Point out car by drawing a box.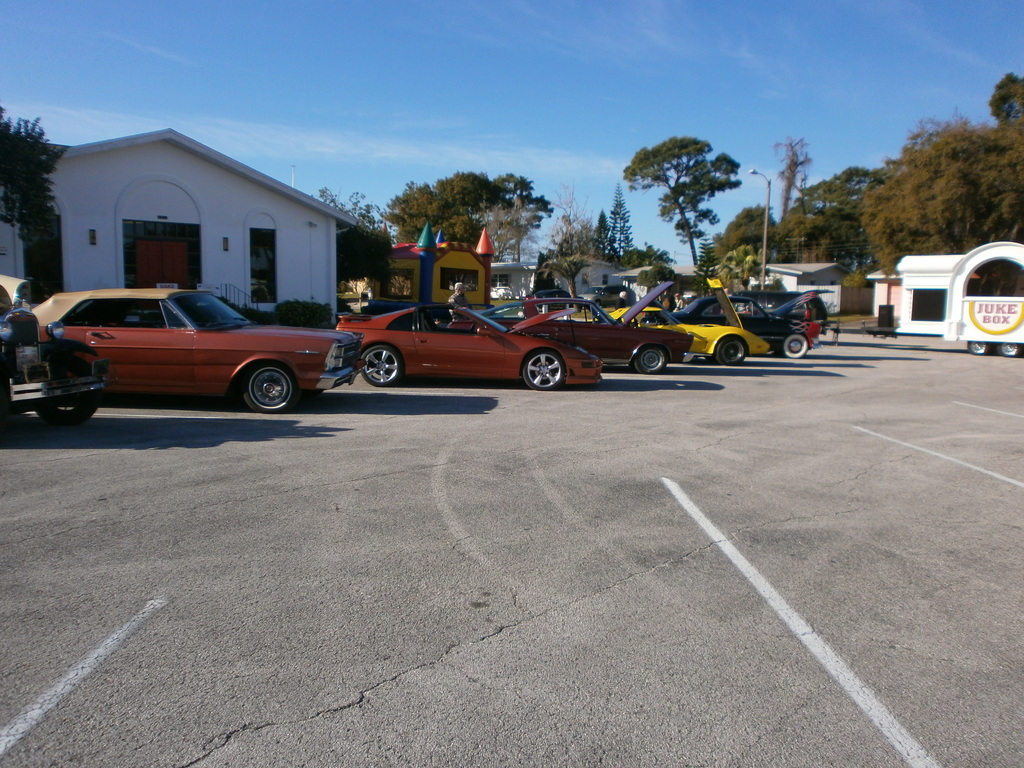
491:285:512:298.
